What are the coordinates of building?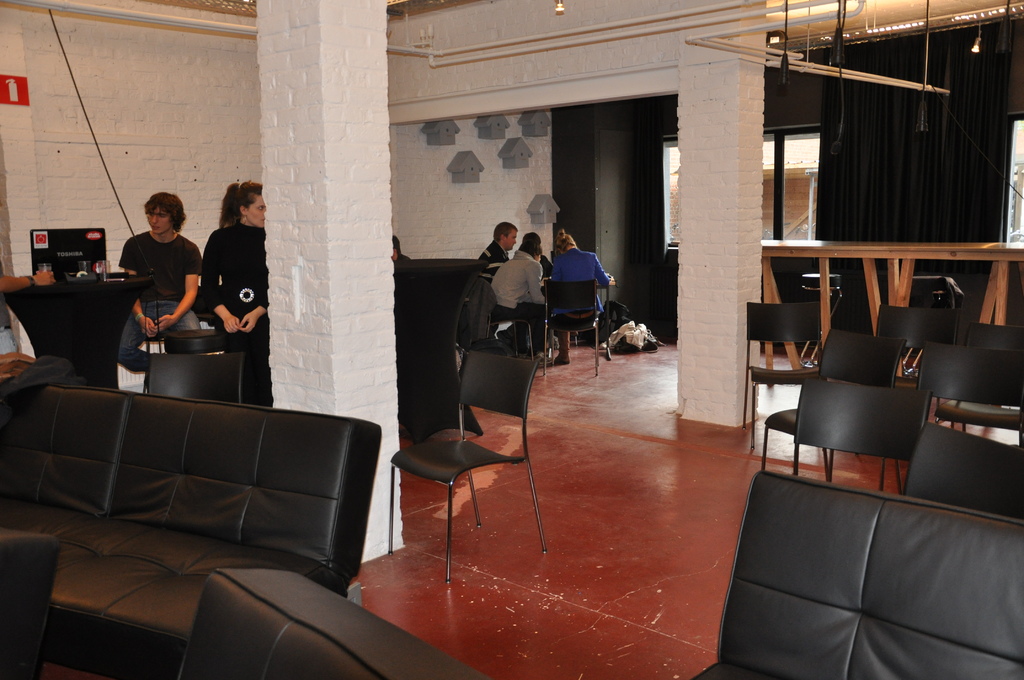
[0,0,1023,679].
